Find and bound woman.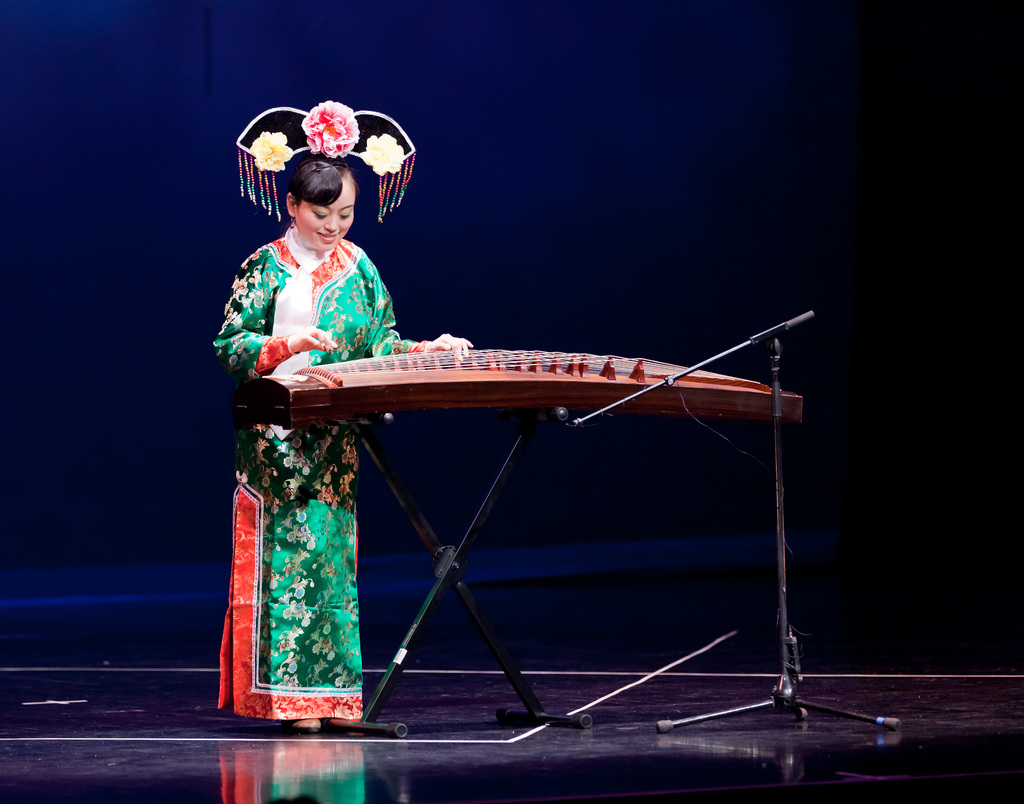
Bound: {"x1": 211, "y1": 98, "x2": 472, "y2": 732}.
